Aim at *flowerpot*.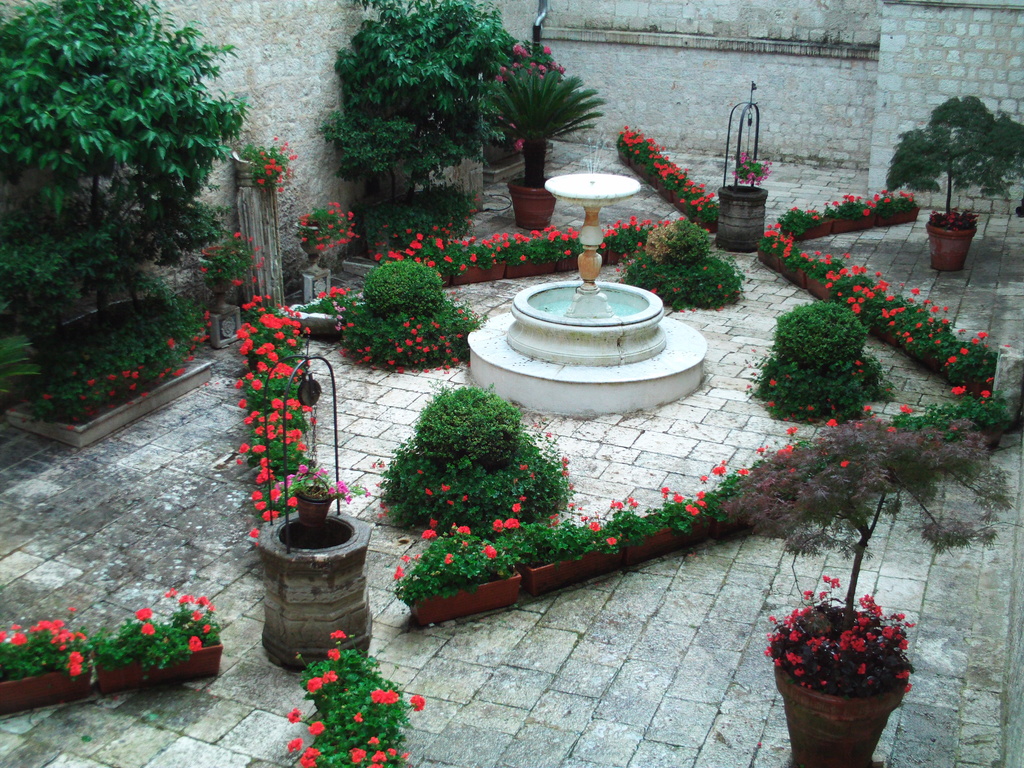
Aimed at locate(294, 483, 336, 527).
